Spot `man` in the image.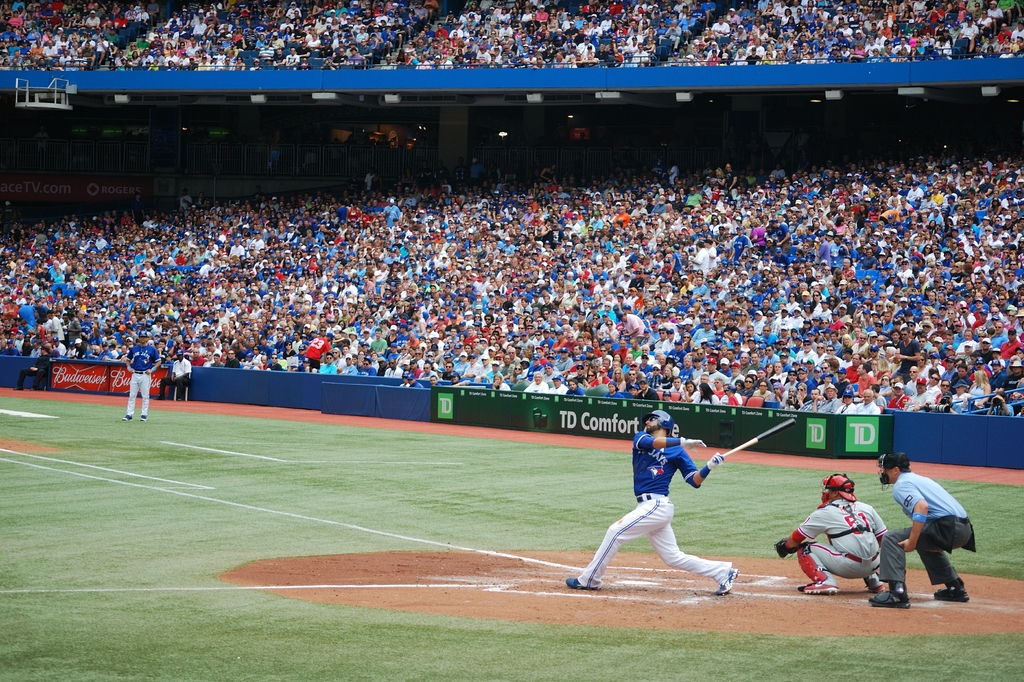
`man` found at (left=986, top=318, right=1010, bottom=345).
